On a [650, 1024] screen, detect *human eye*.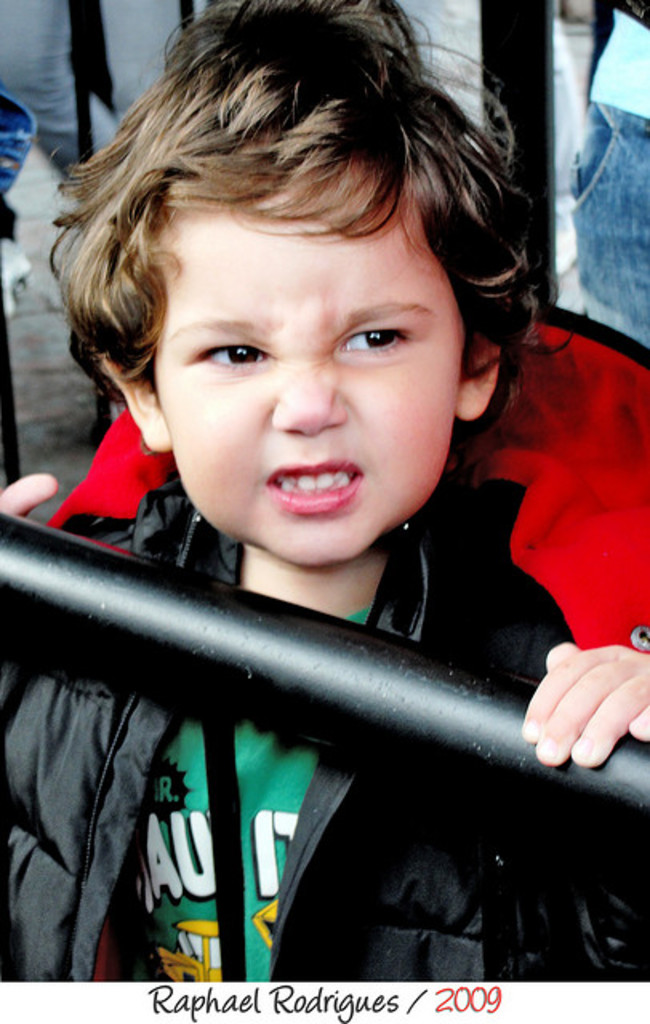
x1=176 y1=325 x2=274 y2=381.
